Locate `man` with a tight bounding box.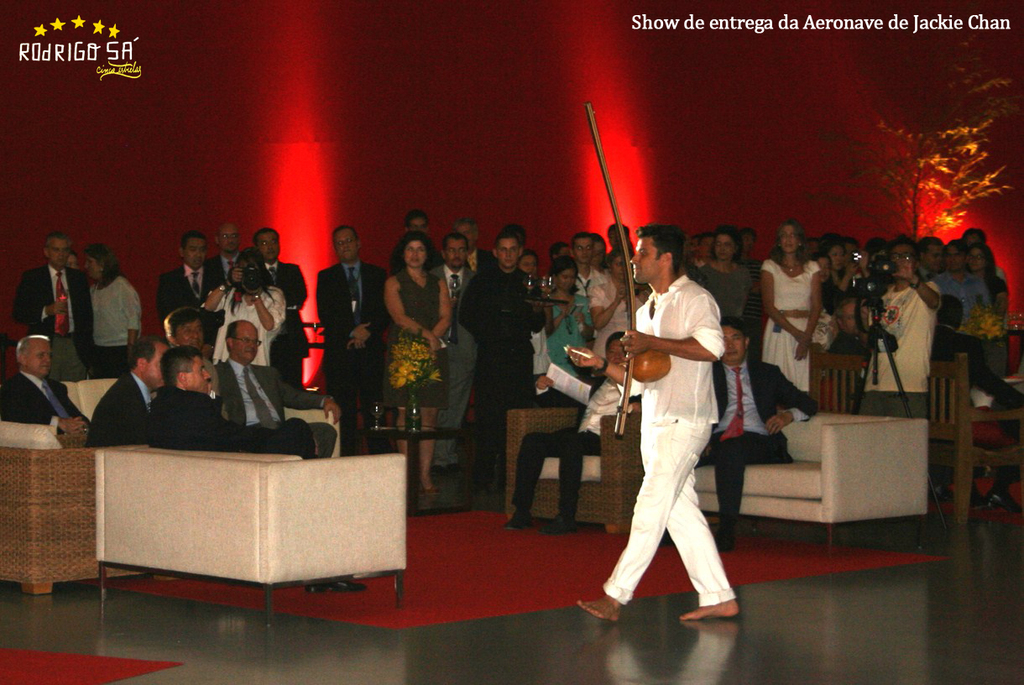
(x1=454, y1=214, x2=501, y2=271).
